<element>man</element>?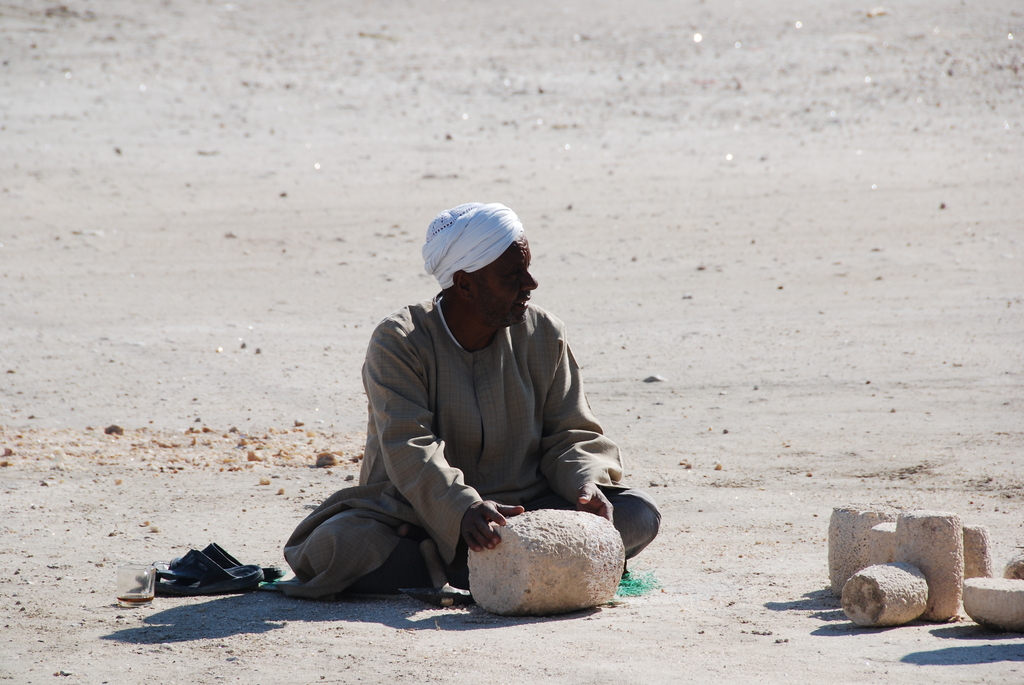
<region>324, 210, 632, 615</region>
